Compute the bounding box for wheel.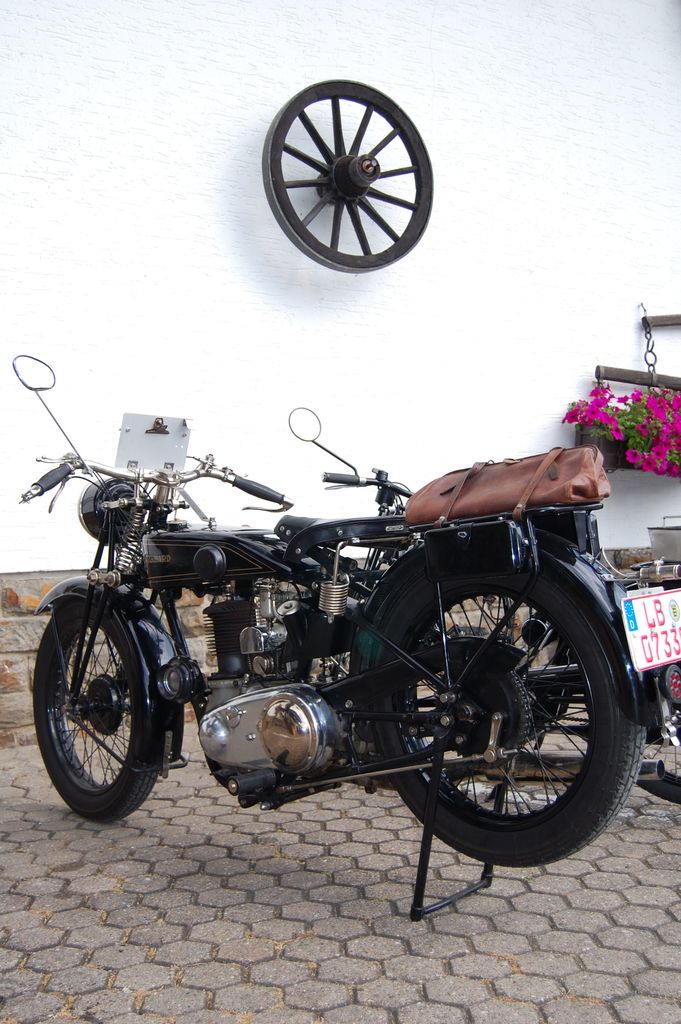
<bbox>268, 79, 430, 261</bbox>.
